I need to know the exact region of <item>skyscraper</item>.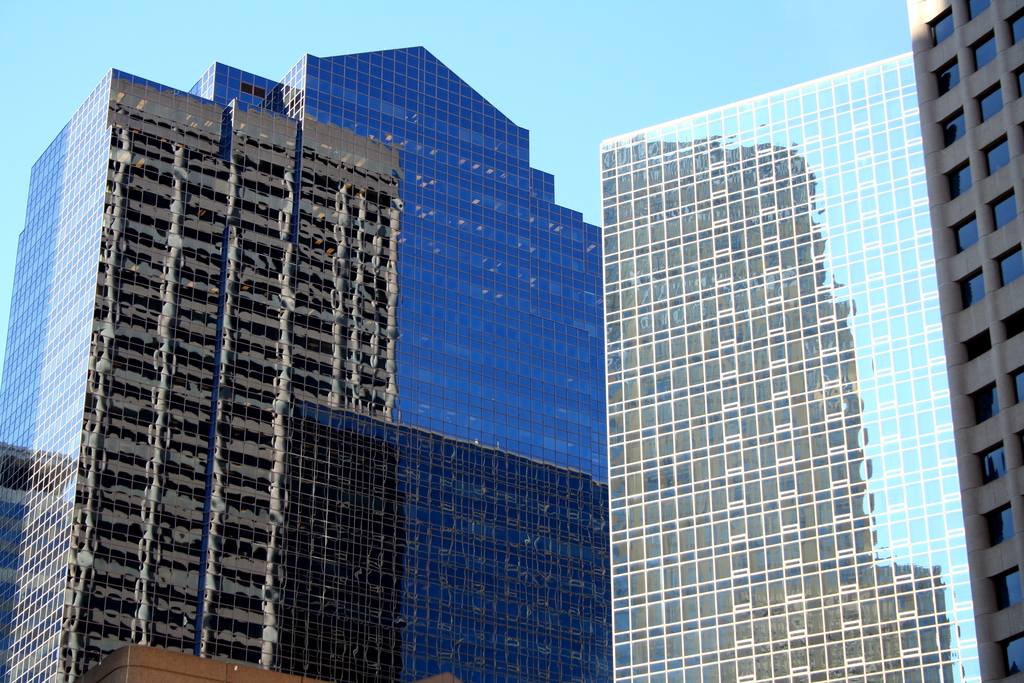
Region: 552, 13, 965, 682.
